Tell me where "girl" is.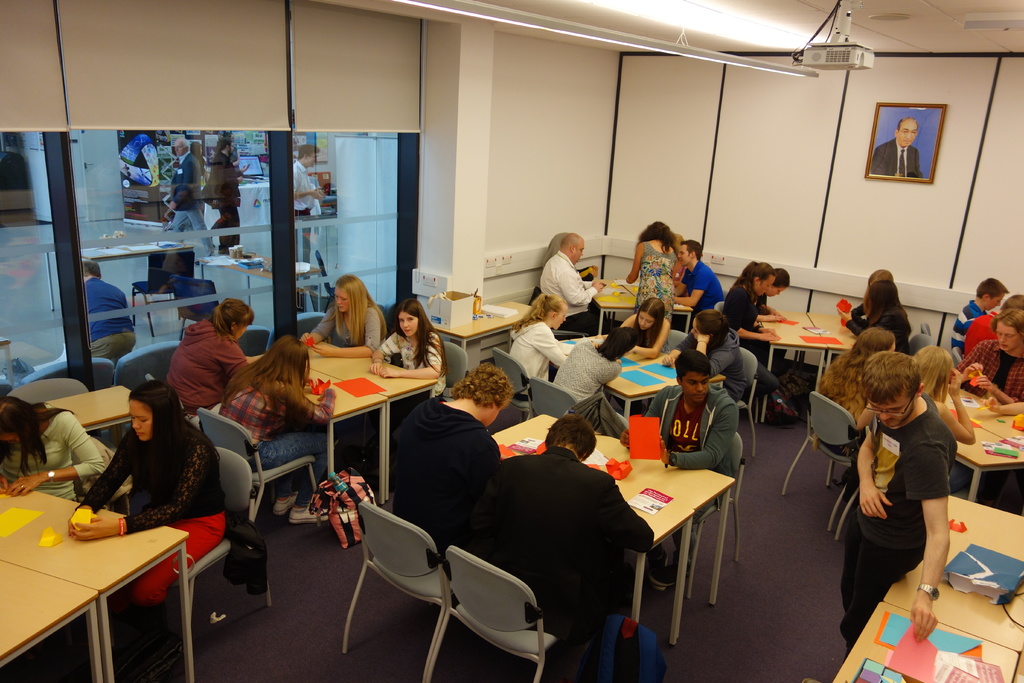
"girl" is at crop(219, 326, 336, 527).
